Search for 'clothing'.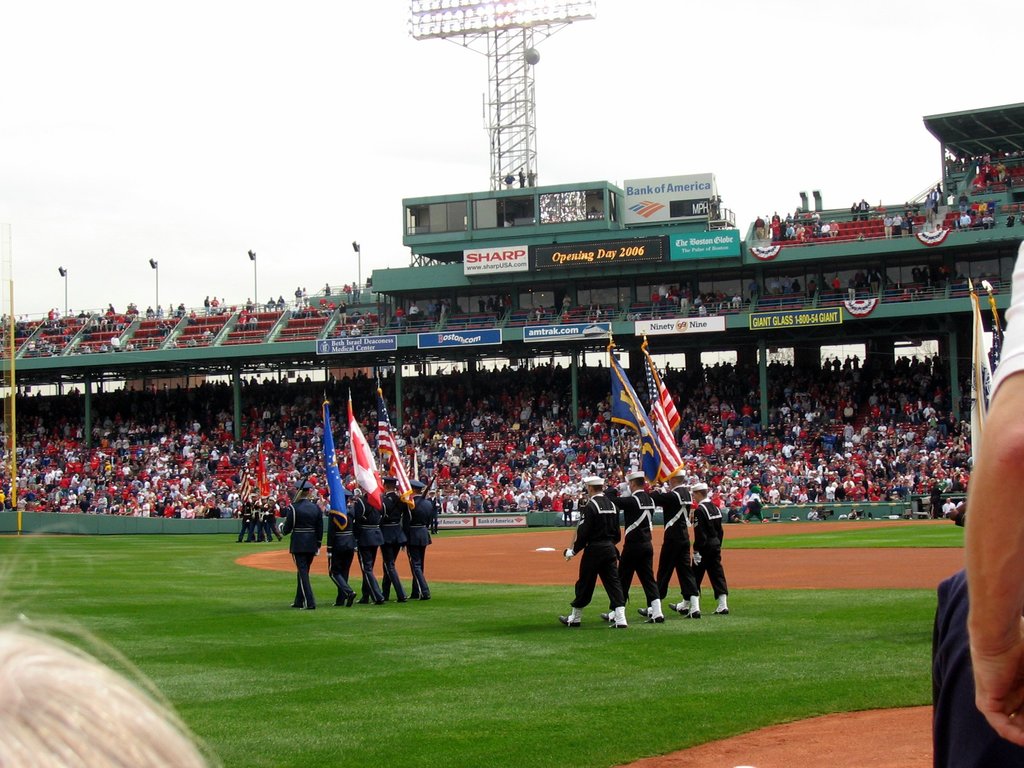
Found at <region>371, 495, 412, 600</region>.
